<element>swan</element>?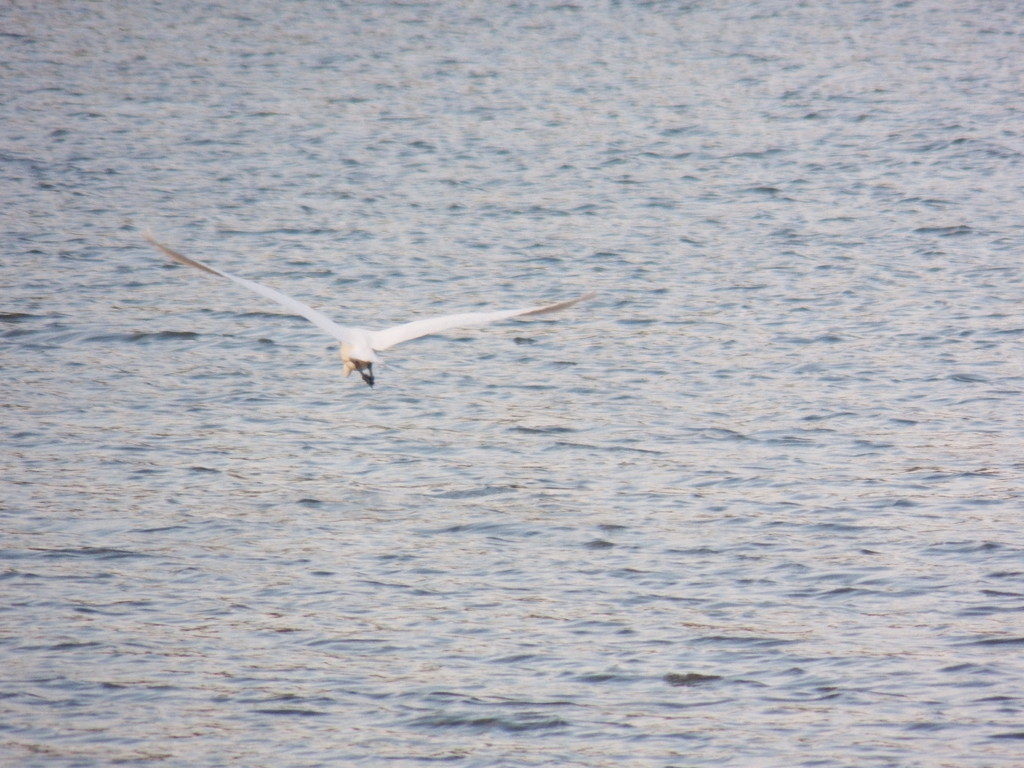
(125,216,573,396)
